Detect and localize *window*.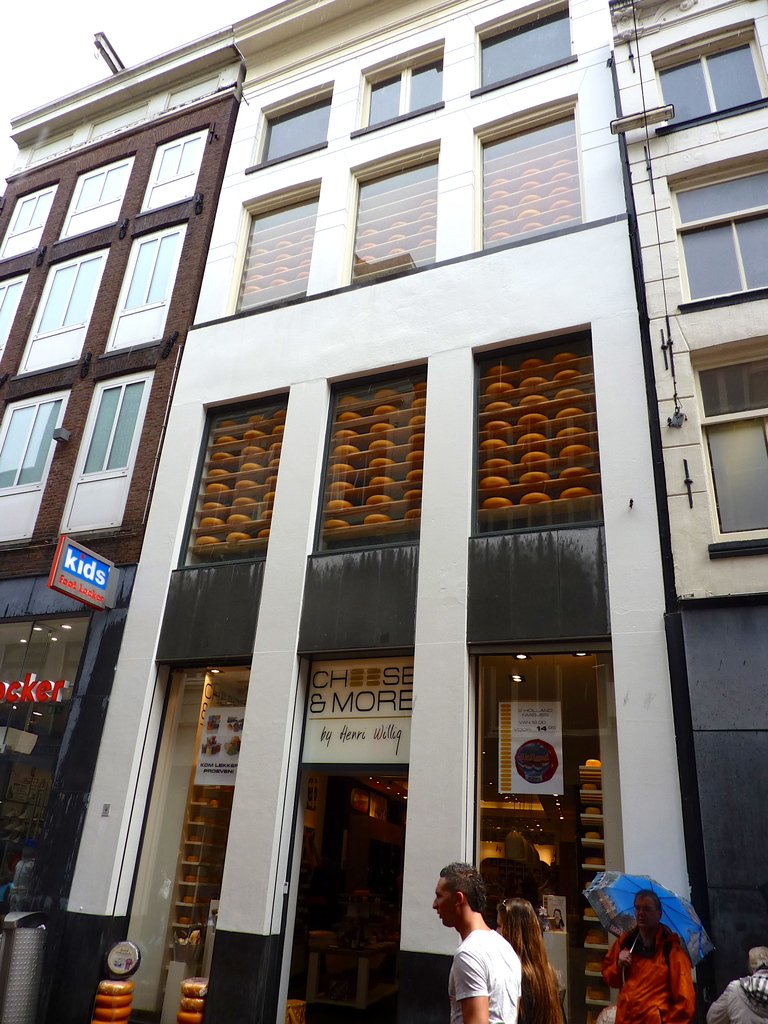
Localized at (164,393,287,570).
